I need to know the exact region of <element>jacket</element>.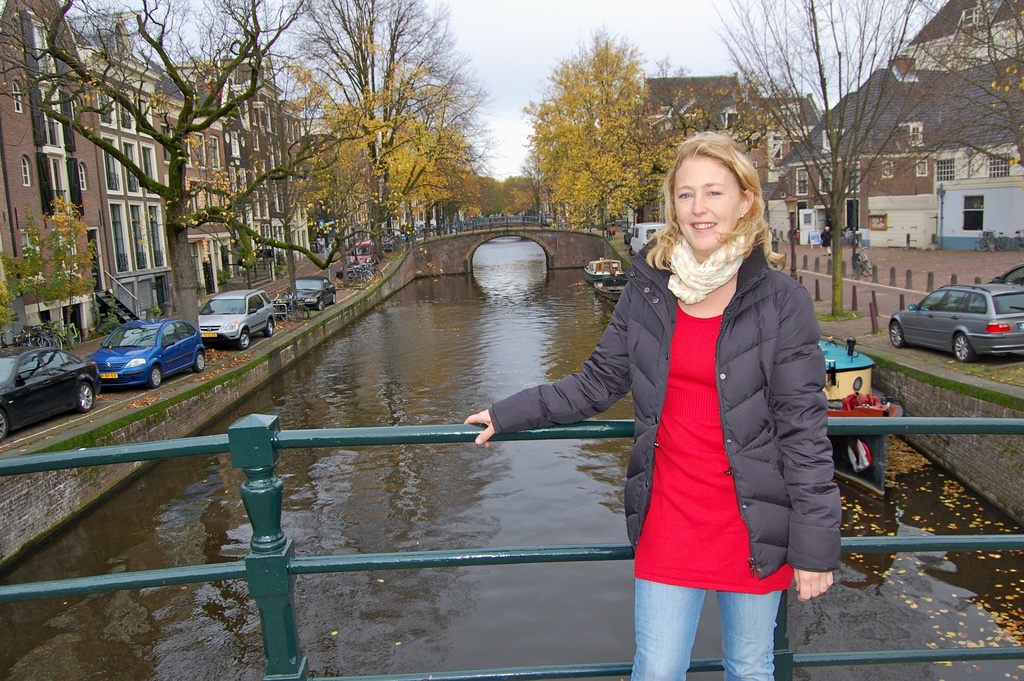
Region: [x1=487, y1=227, x2=845, y2=583].
